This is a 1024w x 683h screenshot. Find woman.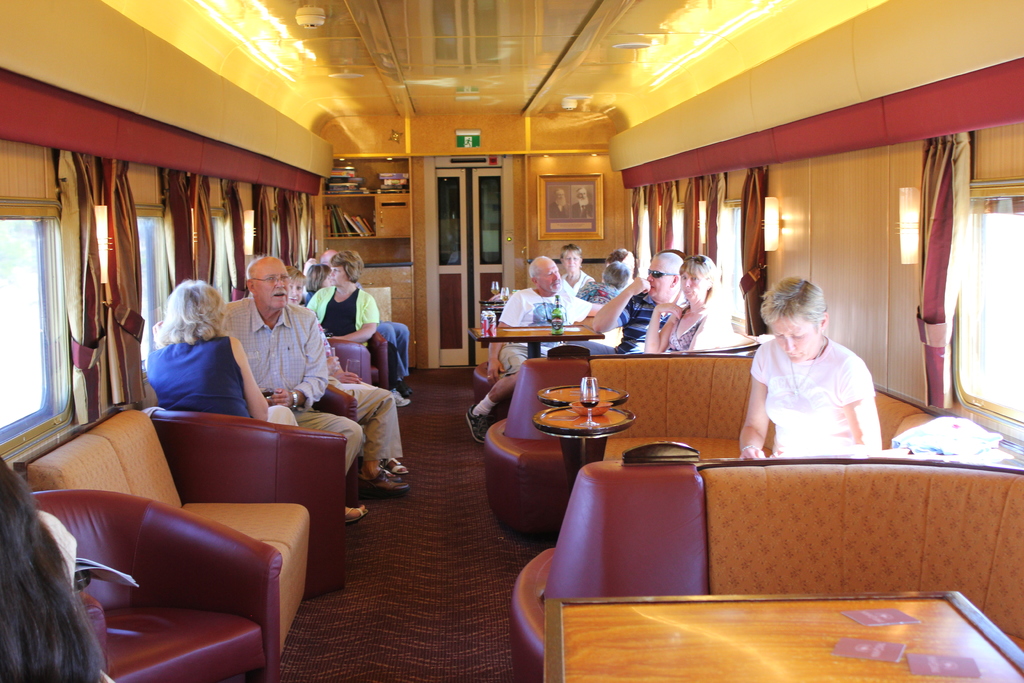
Bounding box: <box>559,242,594,294</box>.
